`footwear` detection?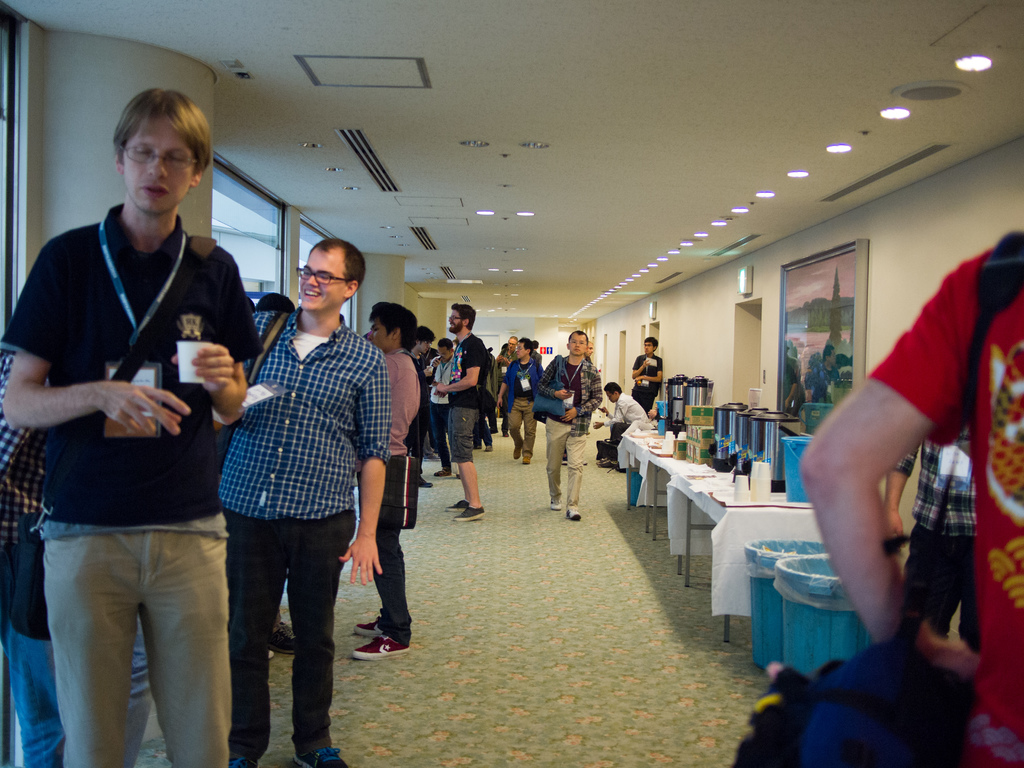
bbox=(435, 465, 452, 477)
